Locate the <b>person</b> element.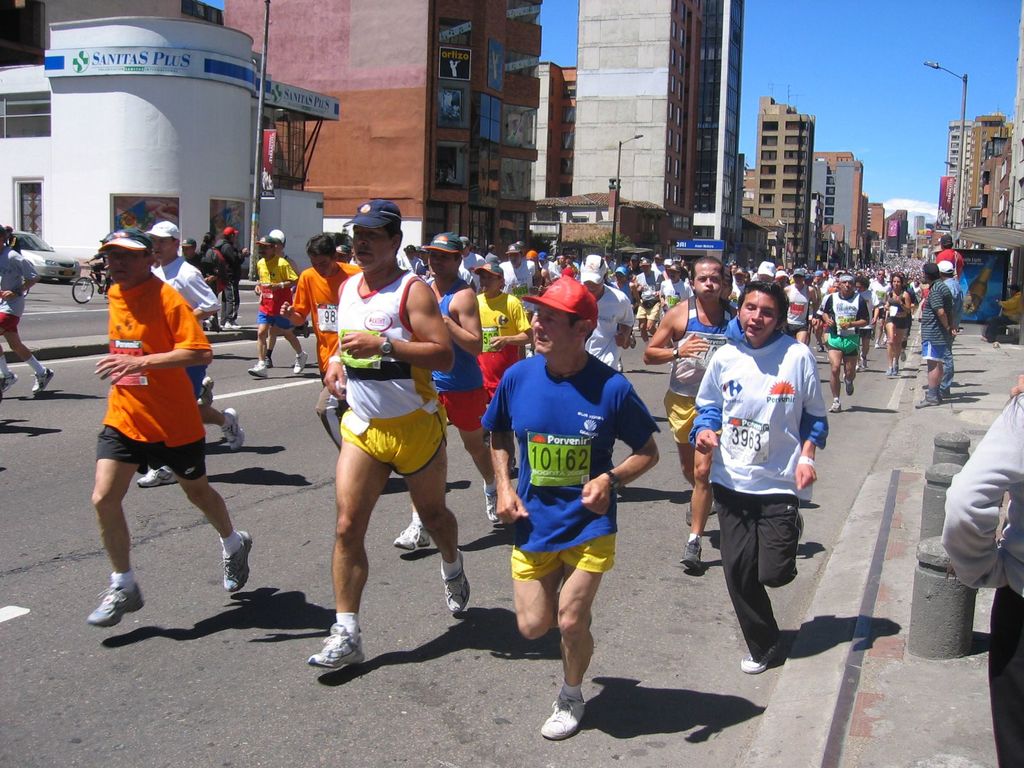
Element bbox: (636, 252, 737, 570).
